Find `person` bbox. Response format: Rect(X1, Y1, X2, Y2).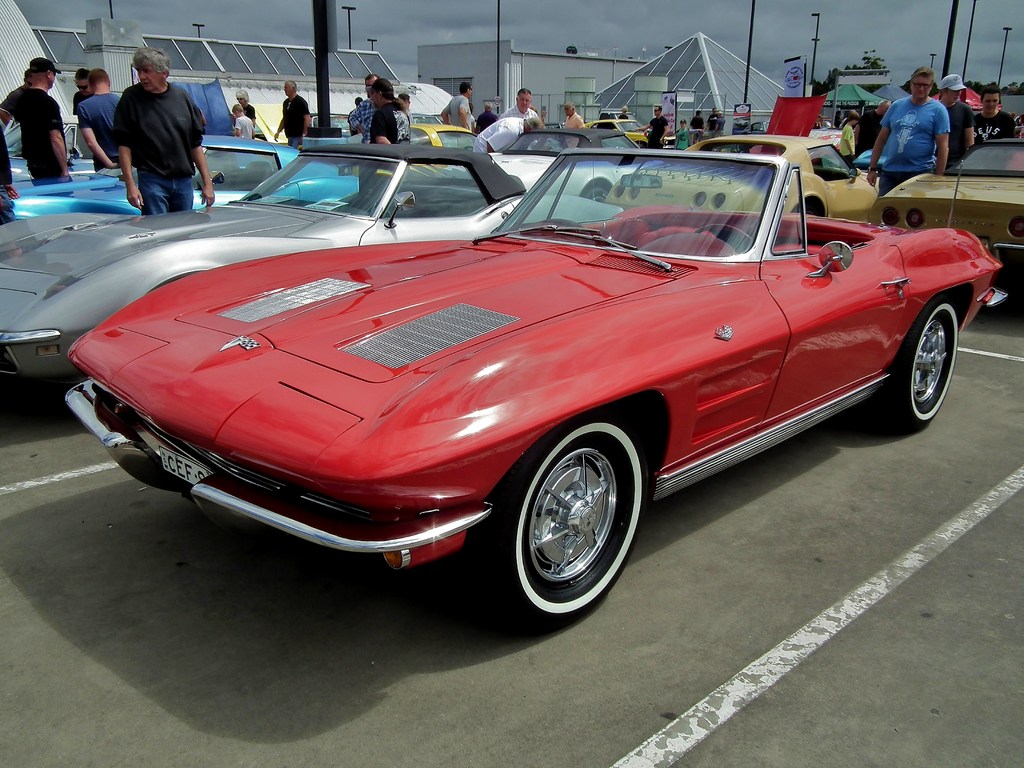
Rect(115, 45, 214, 213).
